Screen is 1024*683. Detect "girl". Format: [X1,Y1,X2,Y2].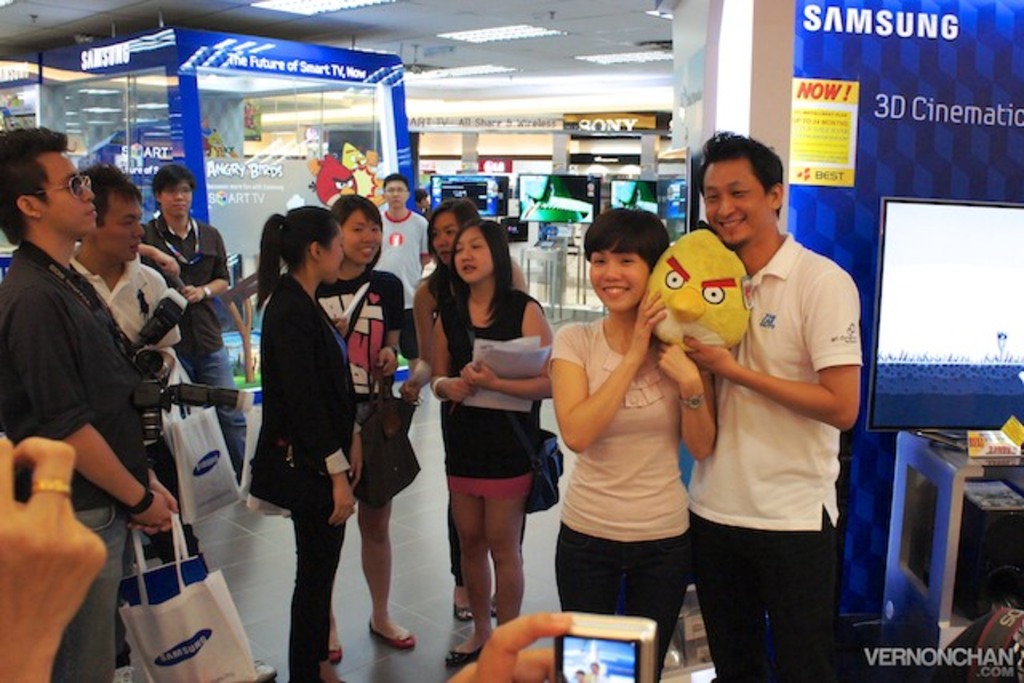
[248,206,363,681].
